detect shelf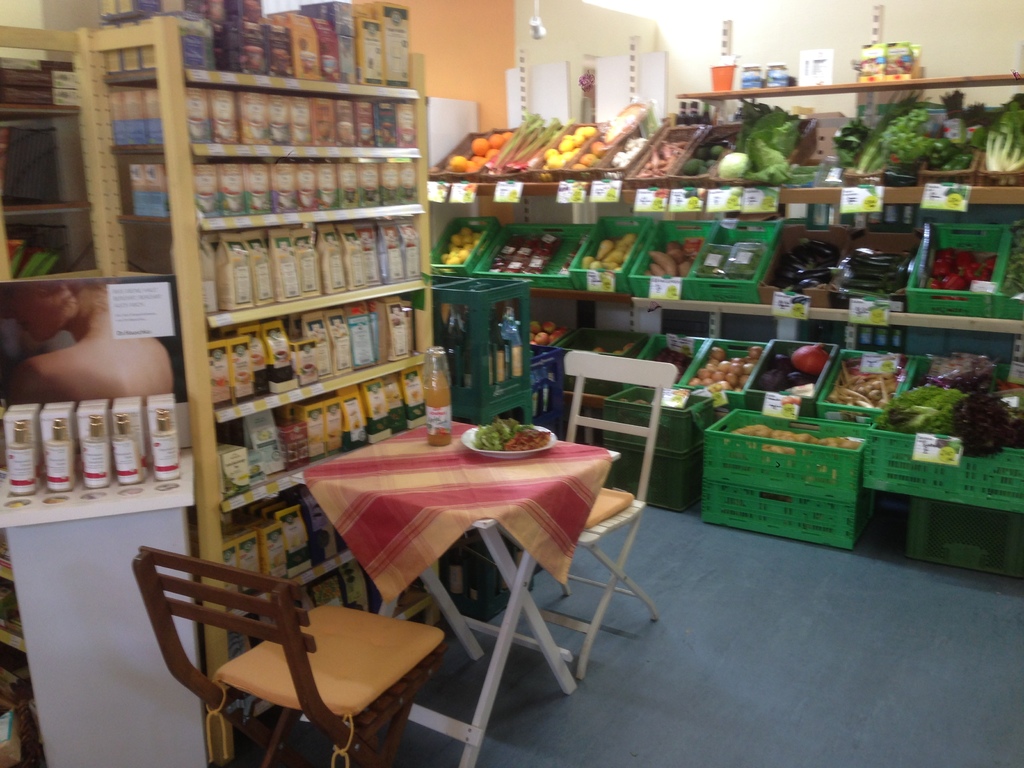
bbox(666, 77, 1022, 111)
